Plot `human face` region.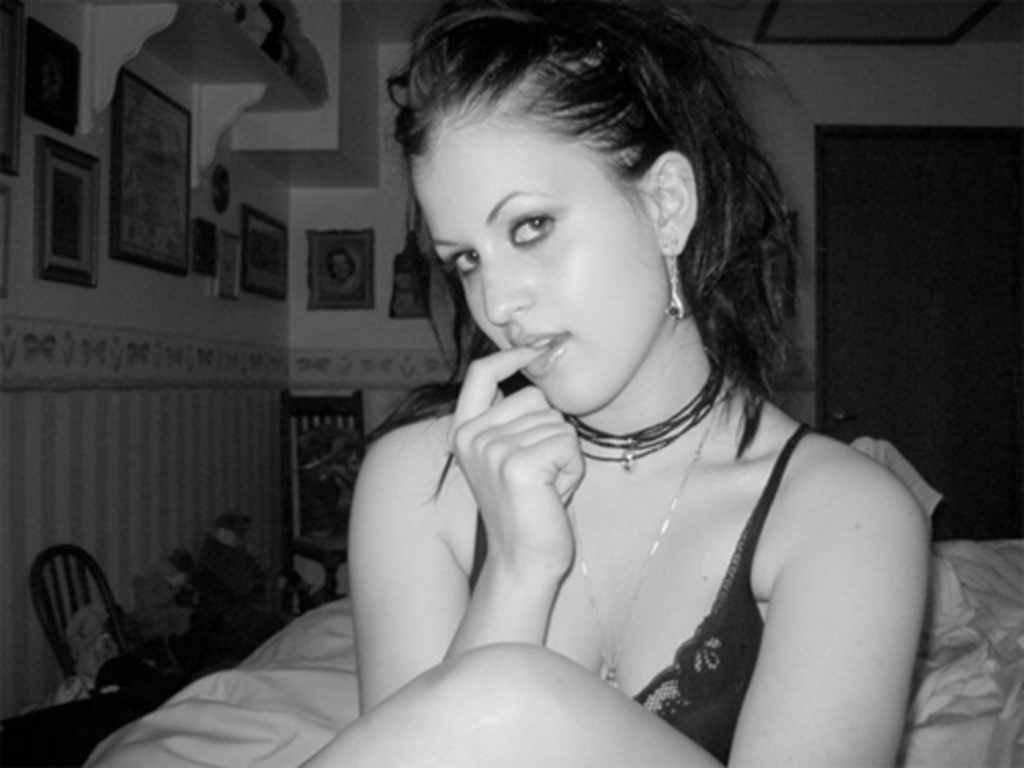
Plotted at (412,123,639,416).
